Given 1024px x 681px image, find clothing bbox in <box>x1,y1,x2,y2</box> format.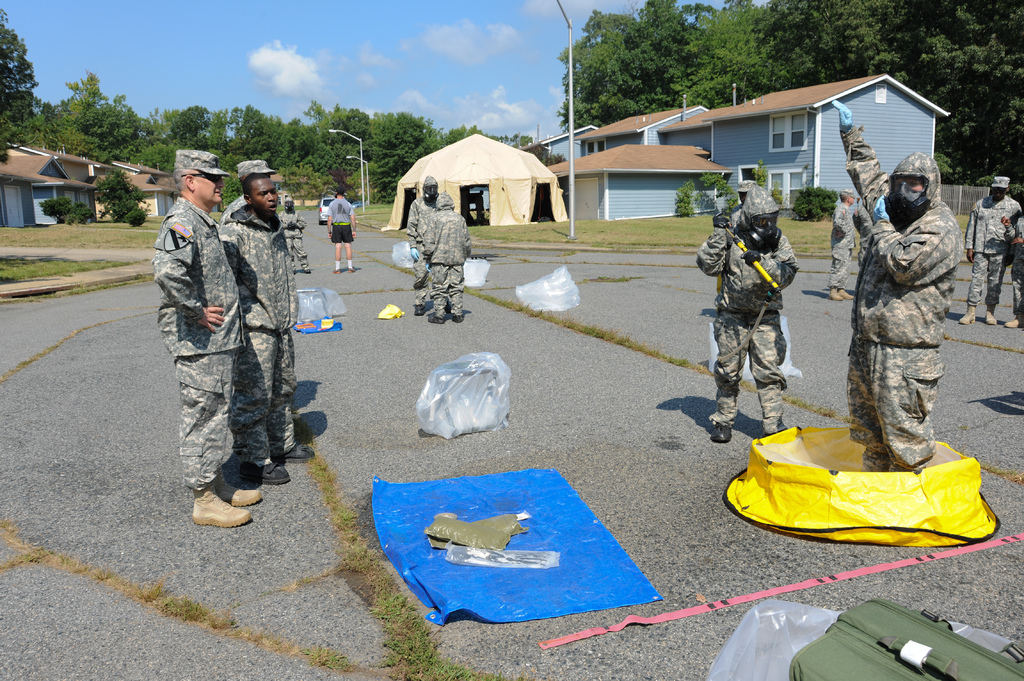
<box>1007,216,1023,314</box>.
